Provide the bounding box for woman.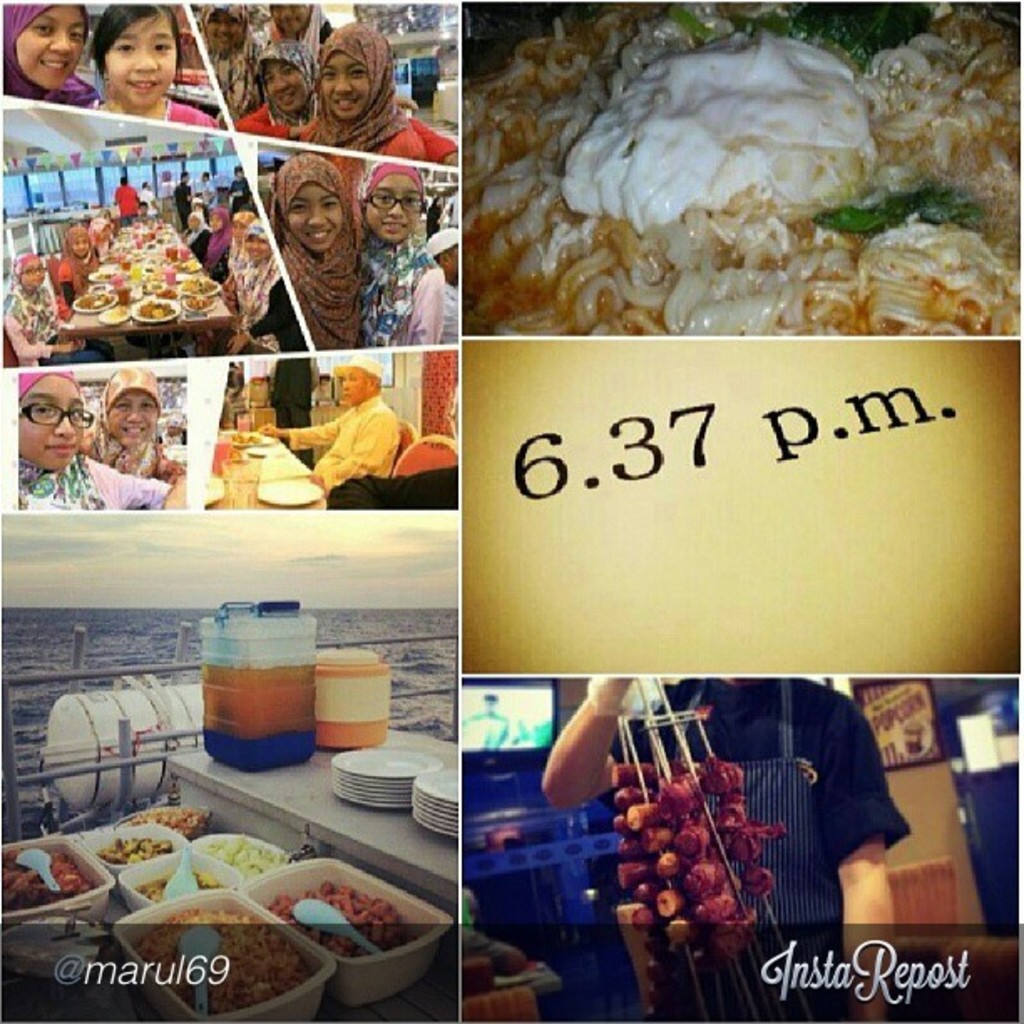
rect(224, 219, 303, 338).
